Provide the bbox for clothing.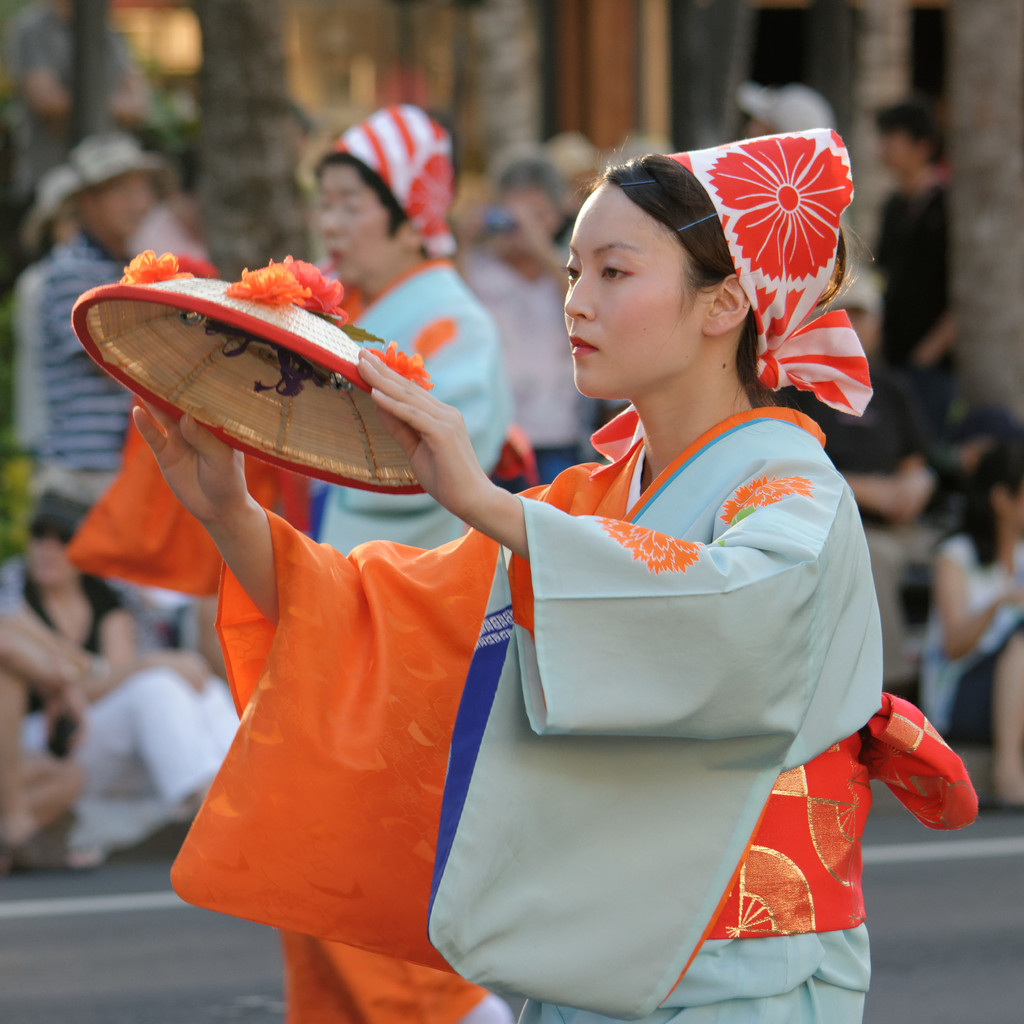
locate(4, 581, 247, 861).
